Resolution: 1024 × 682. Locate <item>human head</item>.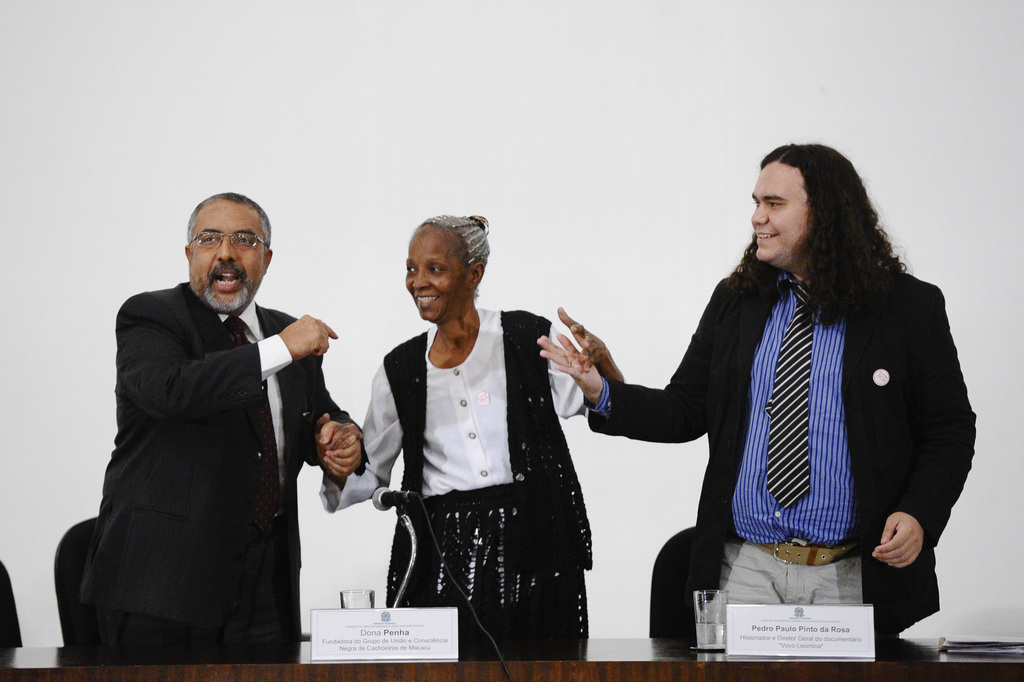
[403,211,490,320].
